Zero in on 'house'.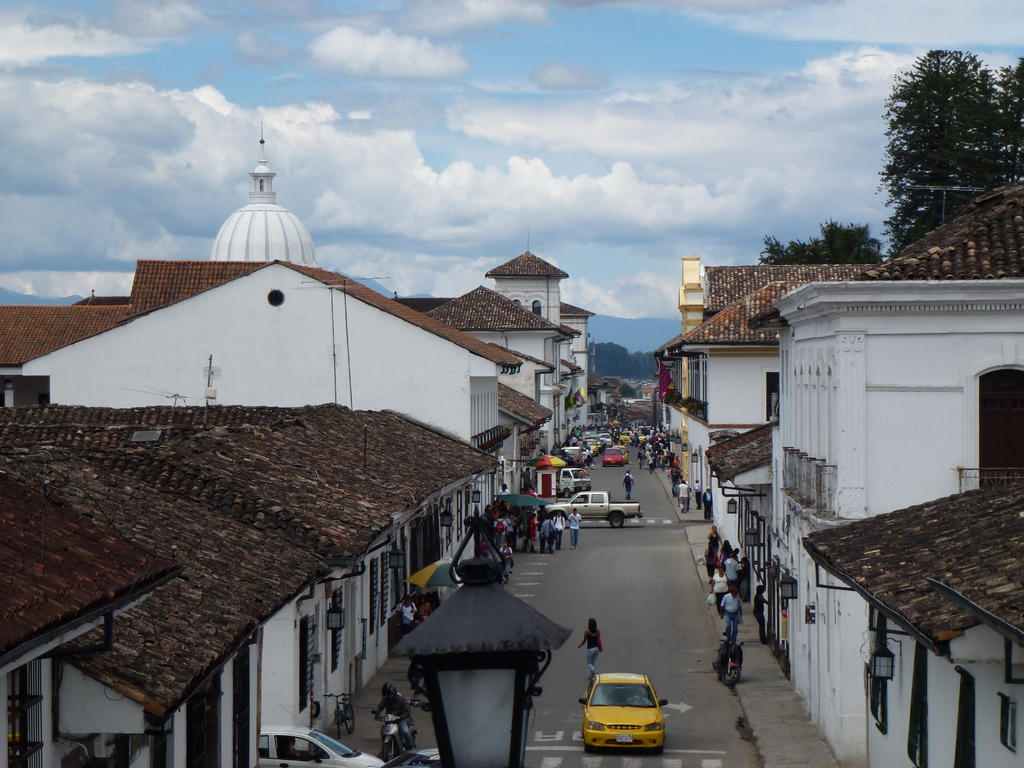
Zeroed in: box(803, 480, 1023, 767).
